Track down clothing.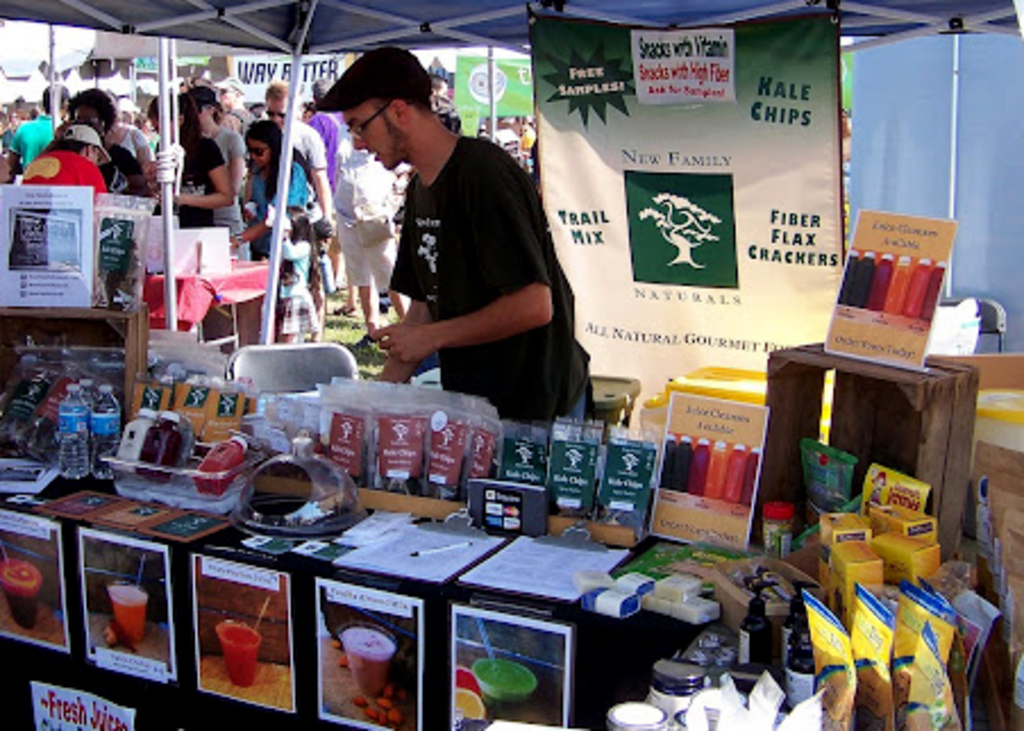
Tracked to <region>173, 129, 223, 227</region>.
